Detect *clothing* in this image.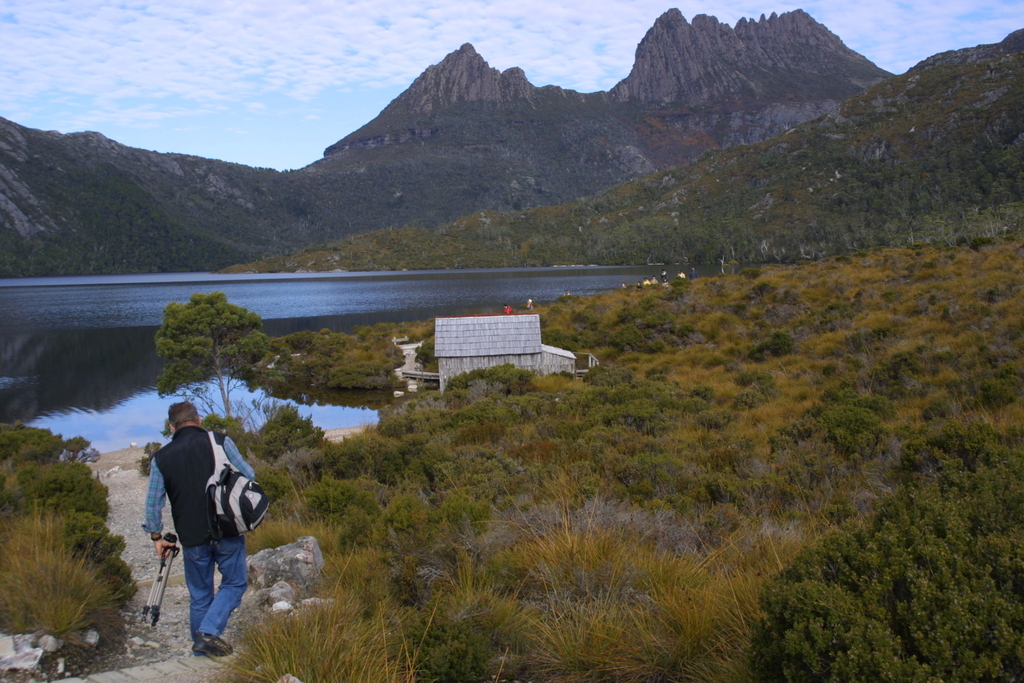
Detection: l=141, t=406, r=254, b=652.
